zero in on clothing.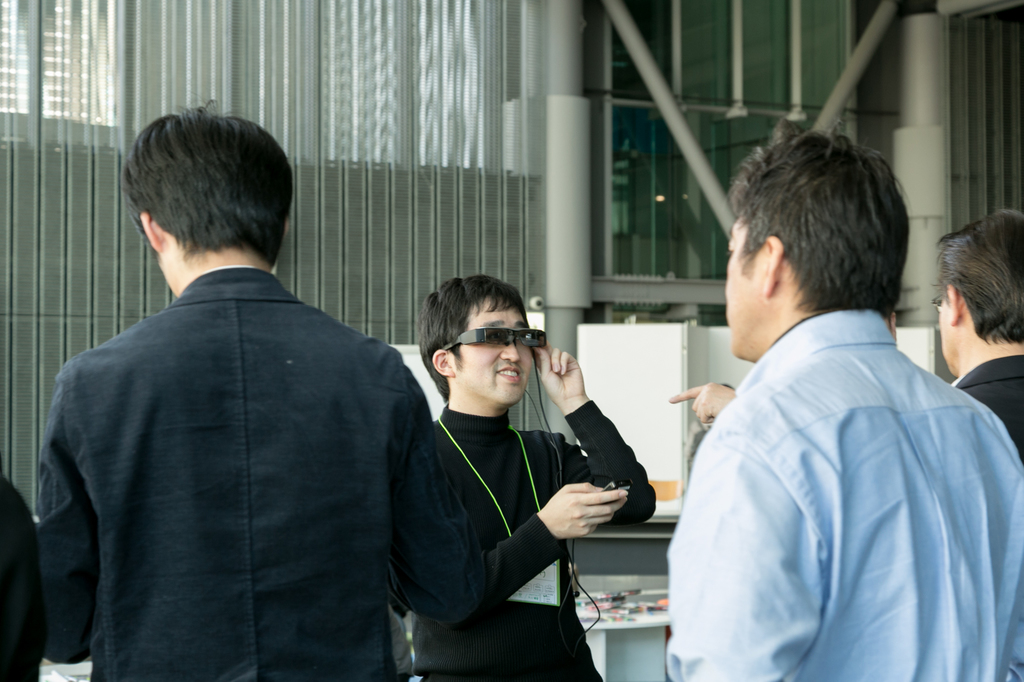
Zeroed in: (left=33, top=266, right=434, bottom=677).
